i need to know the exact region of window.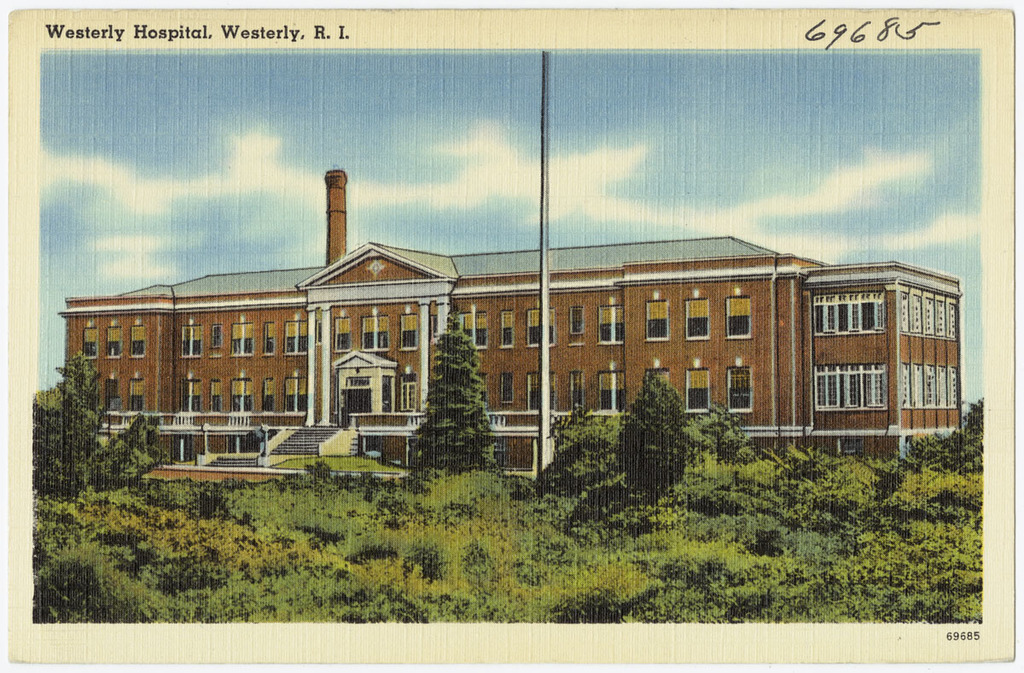
Region: region(83, 325, 97, 357).
